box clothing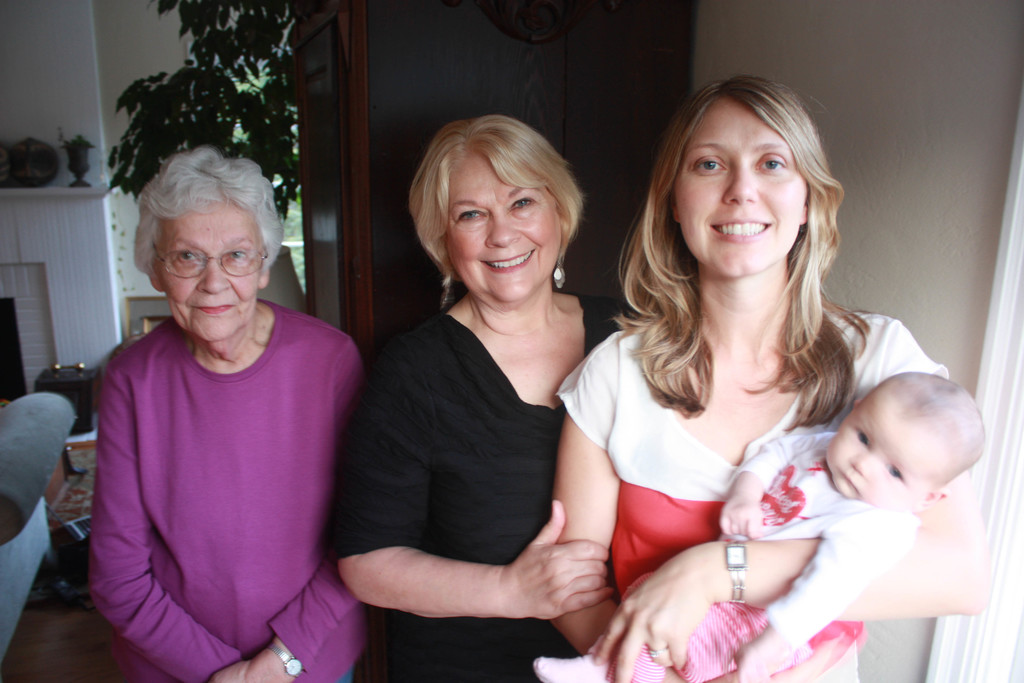
bbox(316, 298, 644, 682)
